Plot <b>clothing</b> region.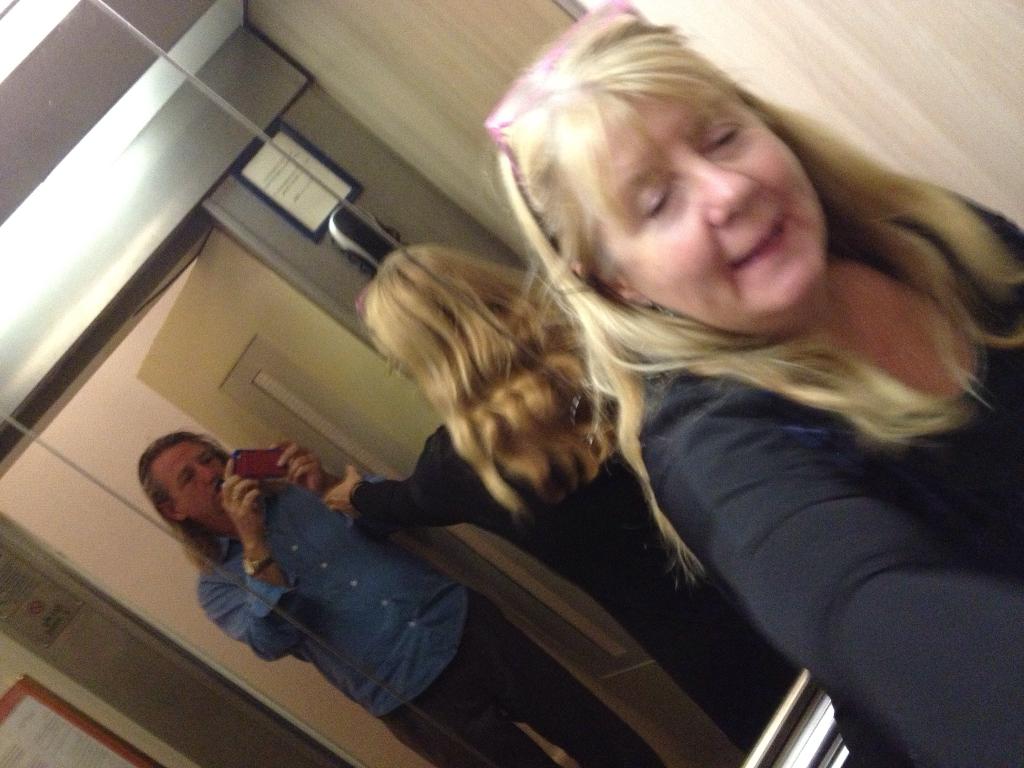
Plotted at pyautogui.locateOnScreen(559, 187, 1001, 755).
